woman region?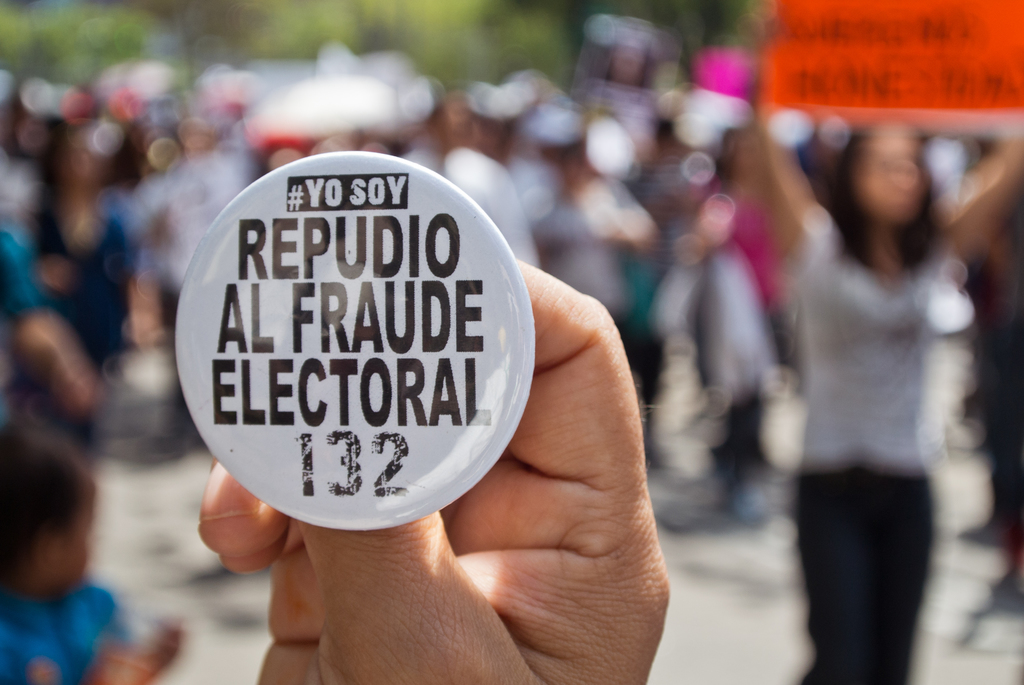
(x1=742, y1=115, x2=993, y2=669)
